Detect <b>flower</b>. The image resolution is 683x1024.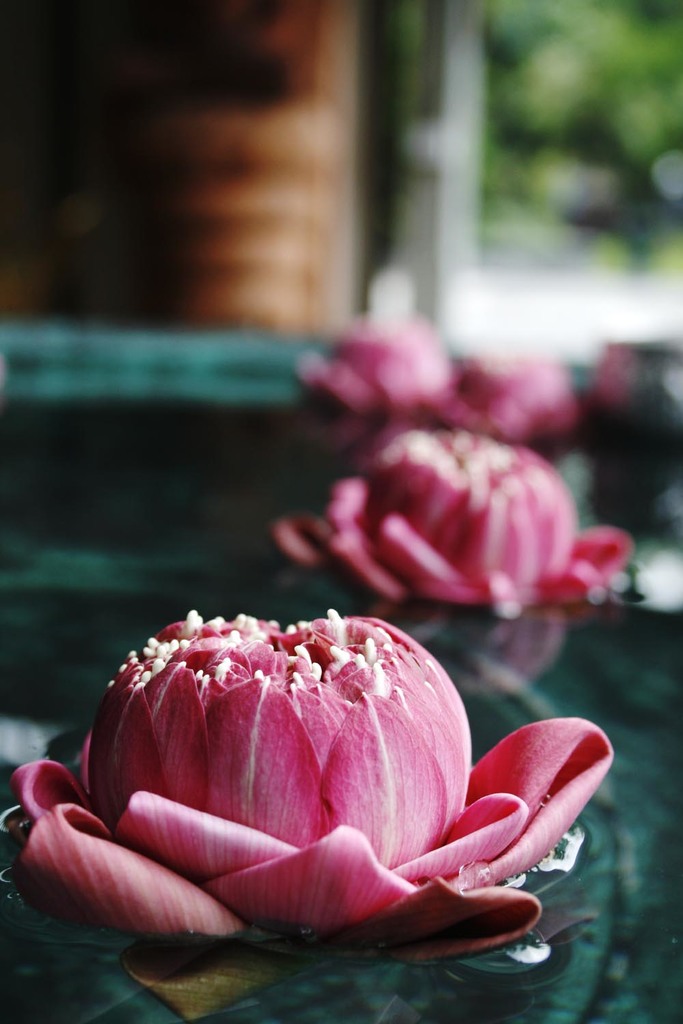
bbox=(295, 308, 455, 427).
